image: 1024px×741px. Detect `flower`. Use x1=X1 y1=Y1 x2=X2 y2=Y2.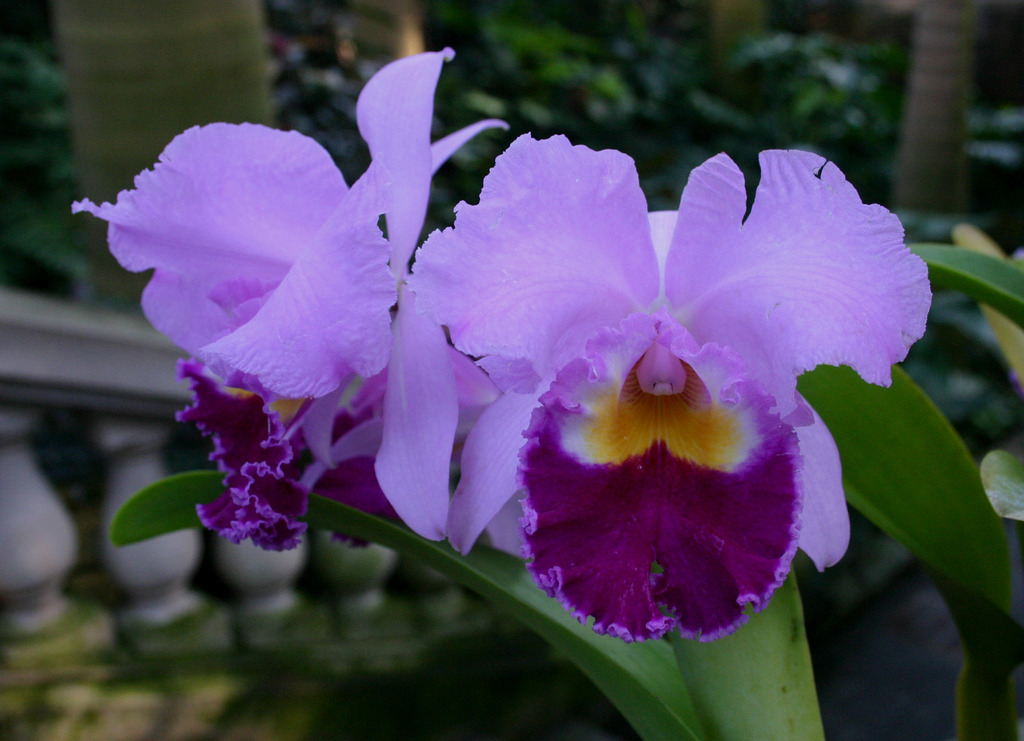
x1=69 y1=46 x2=506 y2=470.
